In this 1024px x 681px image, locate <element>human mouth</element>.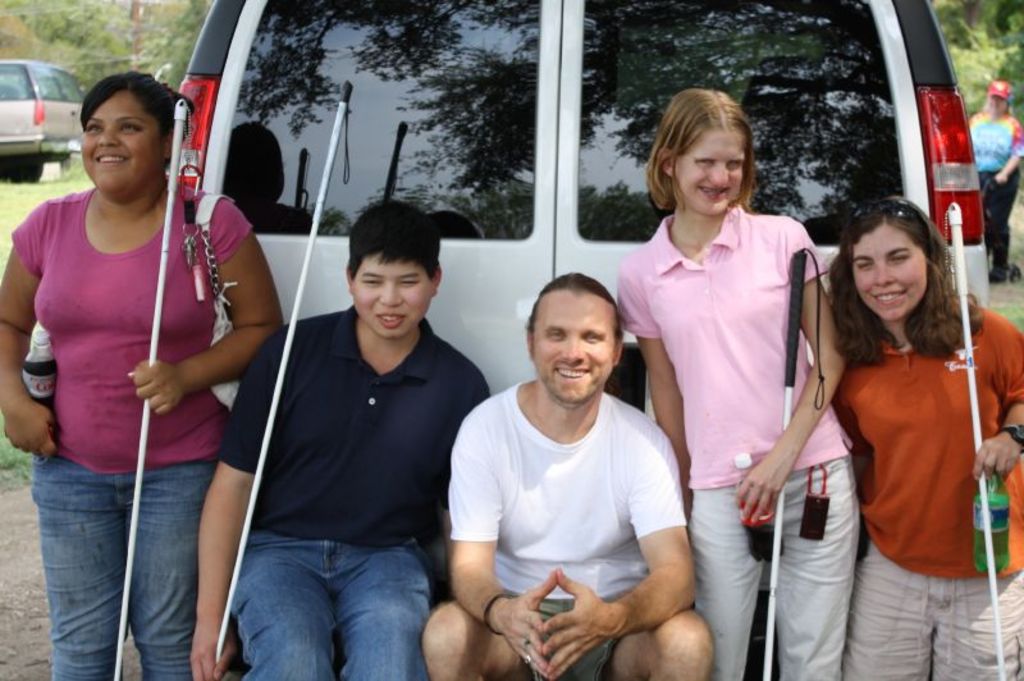
Bounding box: (left=376, top=314, right=410, bottom=332).
